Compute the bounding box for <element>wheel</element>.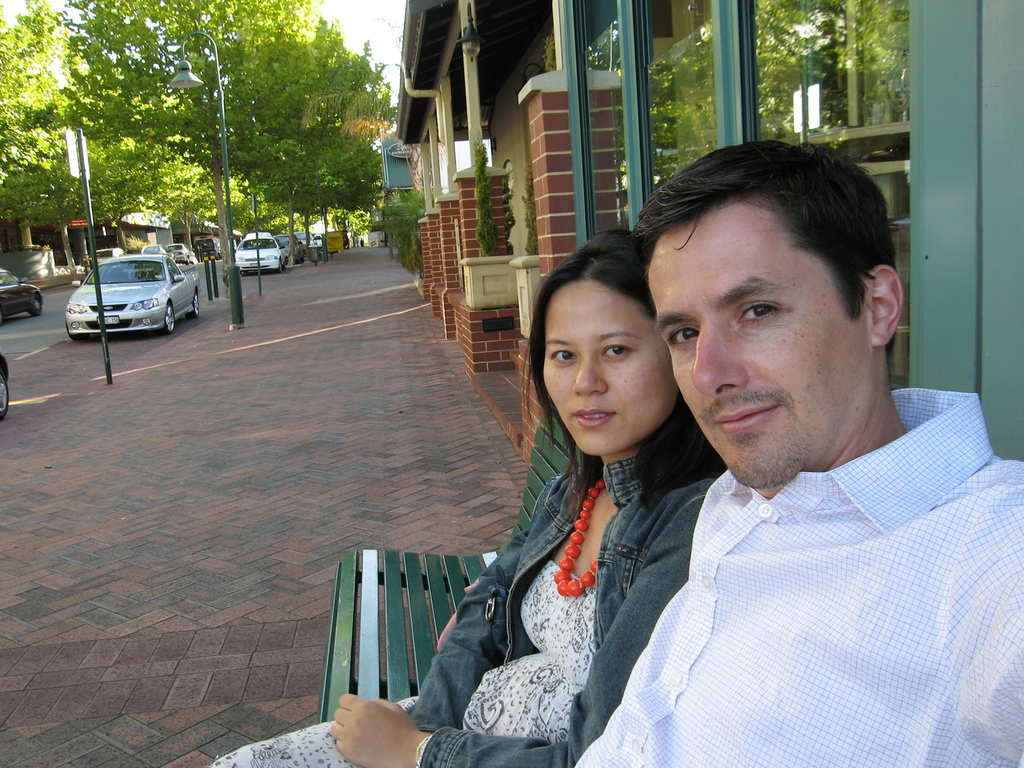
{"x1": 241, "y1": 271, "x2": 246, "y2": 273}.
